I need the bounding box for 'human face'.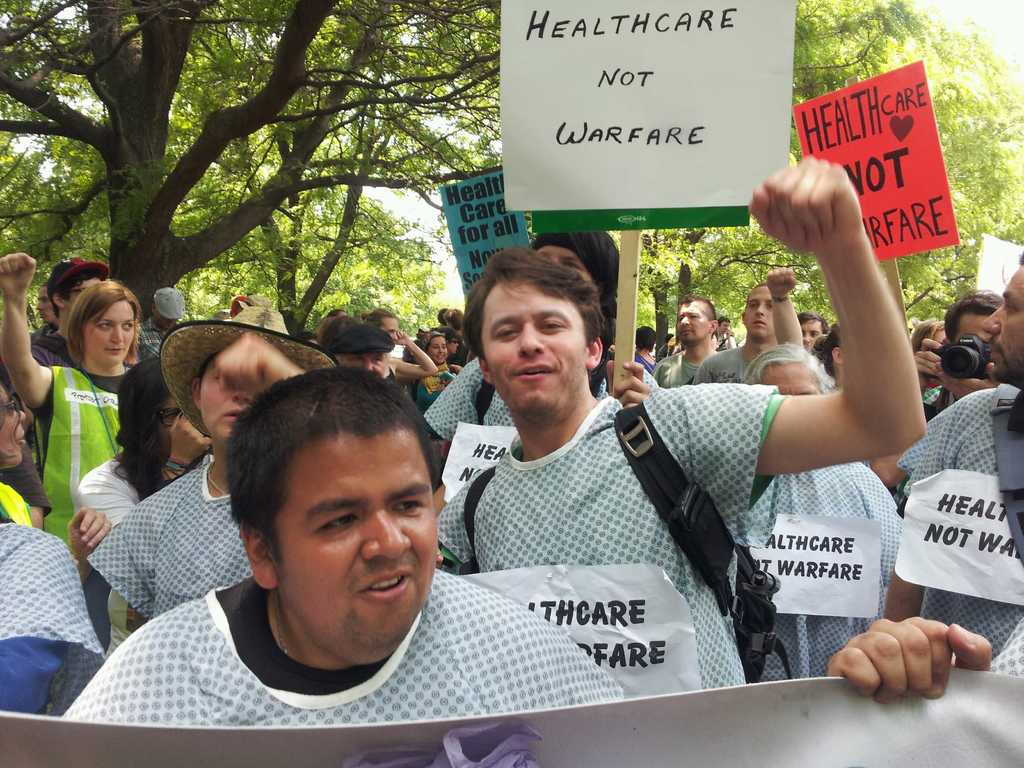
Here it is: [left=82, top=297, right=134, bottom=359].
